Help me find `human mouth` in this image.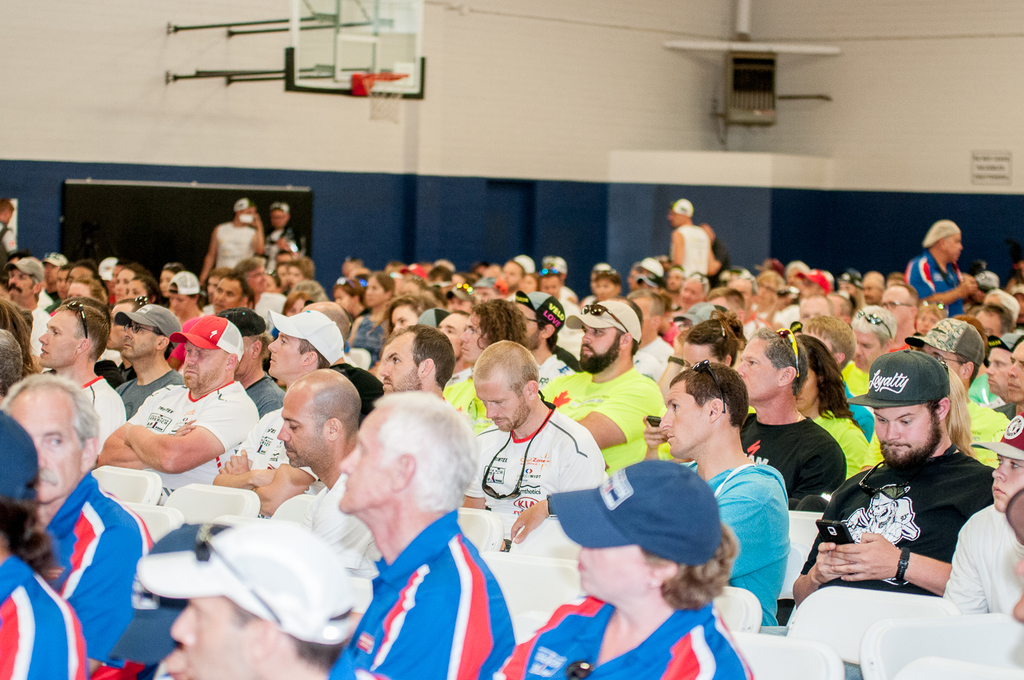
Found it: bbox(123, 340, 136, 350).
